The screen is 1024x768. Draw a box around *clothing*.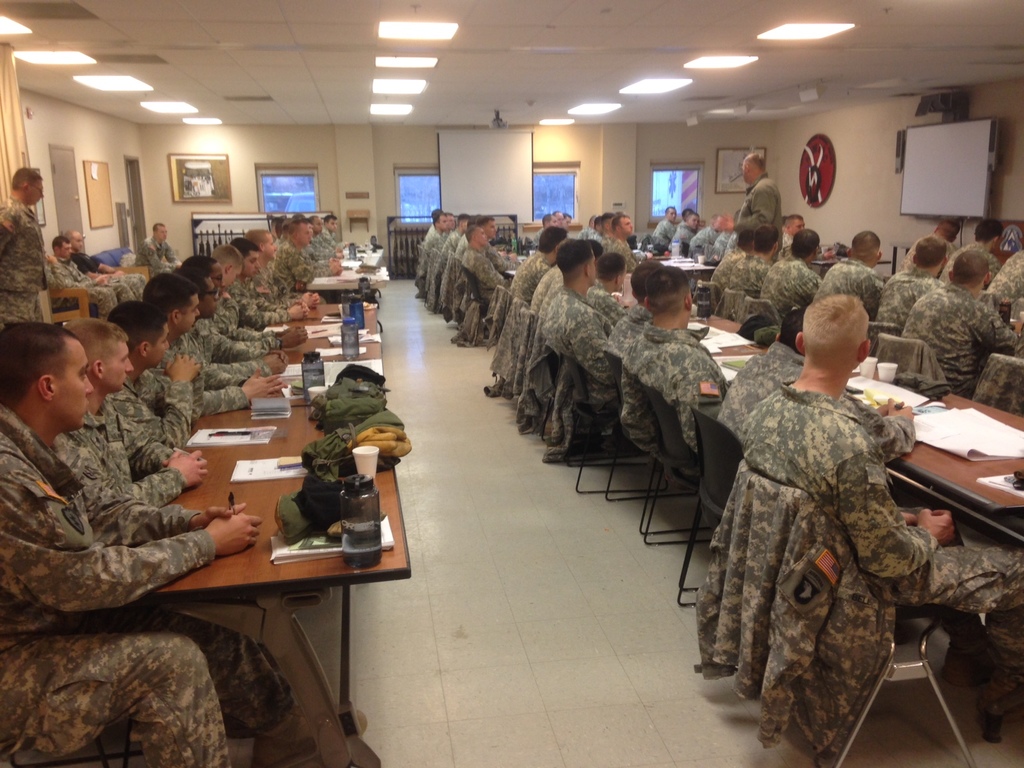
Rect(689, 275, 723, 308).
